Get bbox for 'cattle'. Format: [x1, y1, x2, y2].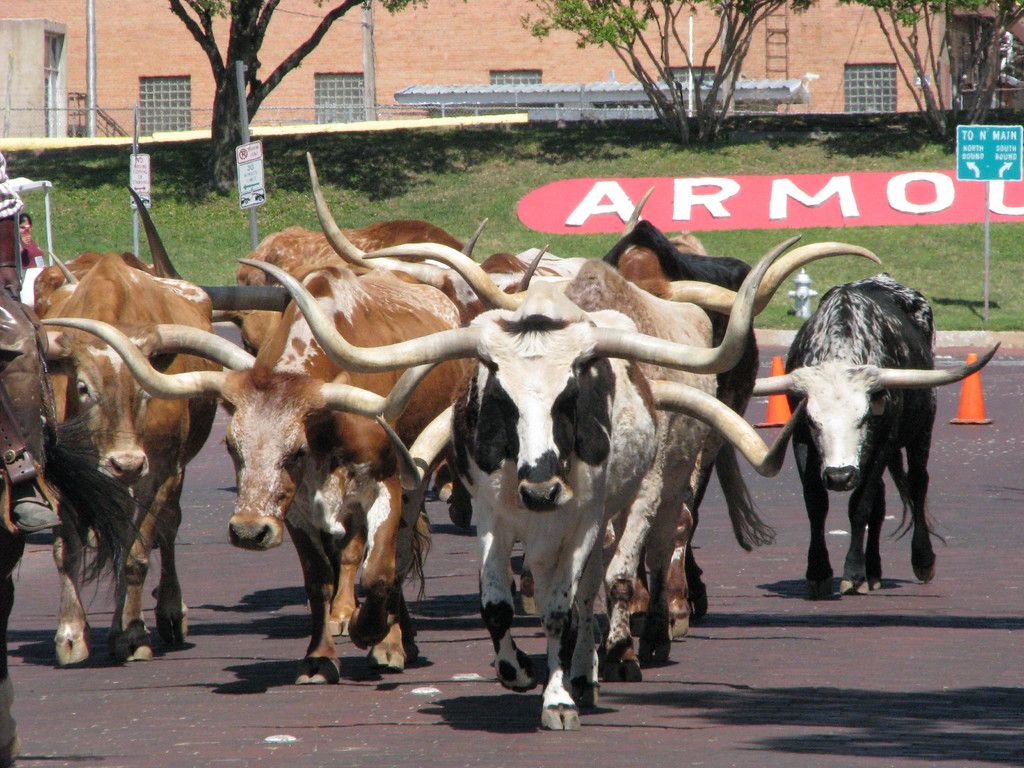
[753, 271, 1001, 599].
